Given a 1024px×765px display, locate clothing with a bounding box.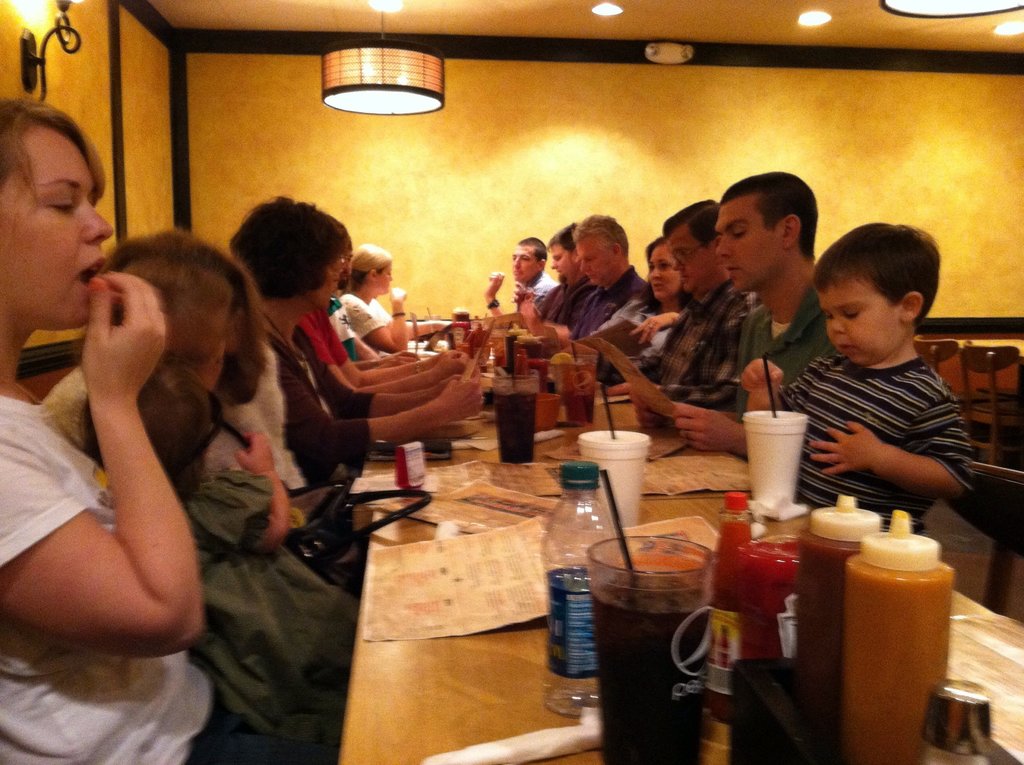
Located: {"x1": 278, "y1": 328, "x2": 375, "y2": 466}.
